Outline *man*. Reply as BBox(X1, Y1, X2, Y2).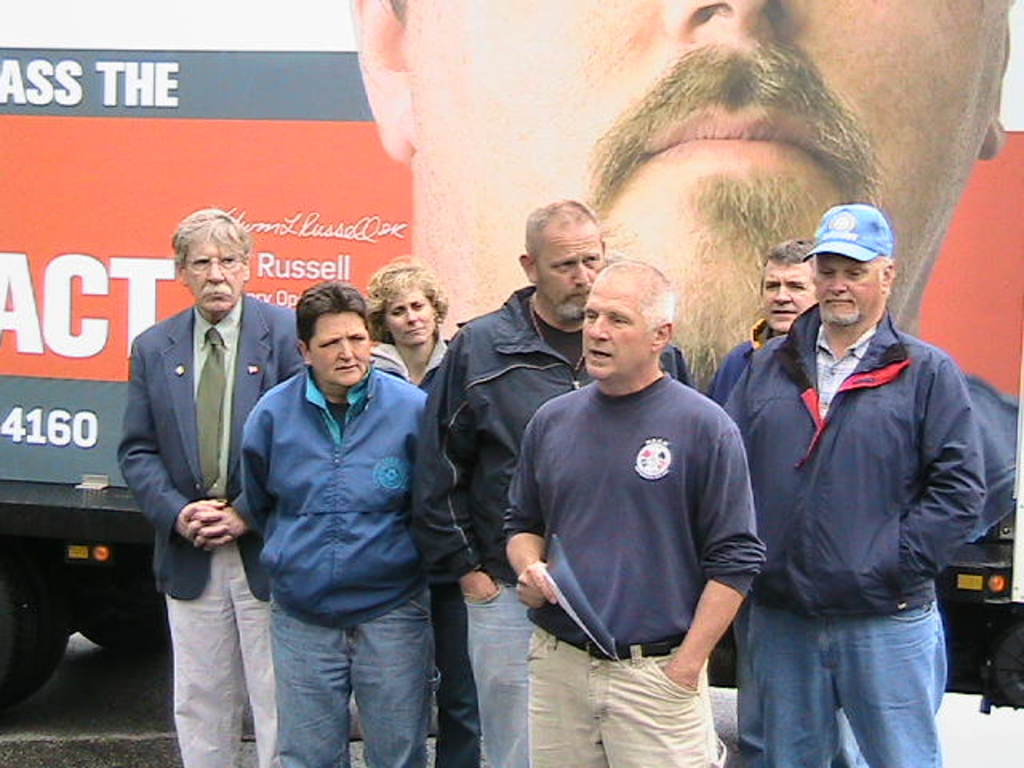
BBox(501, 259, 762, 766).
